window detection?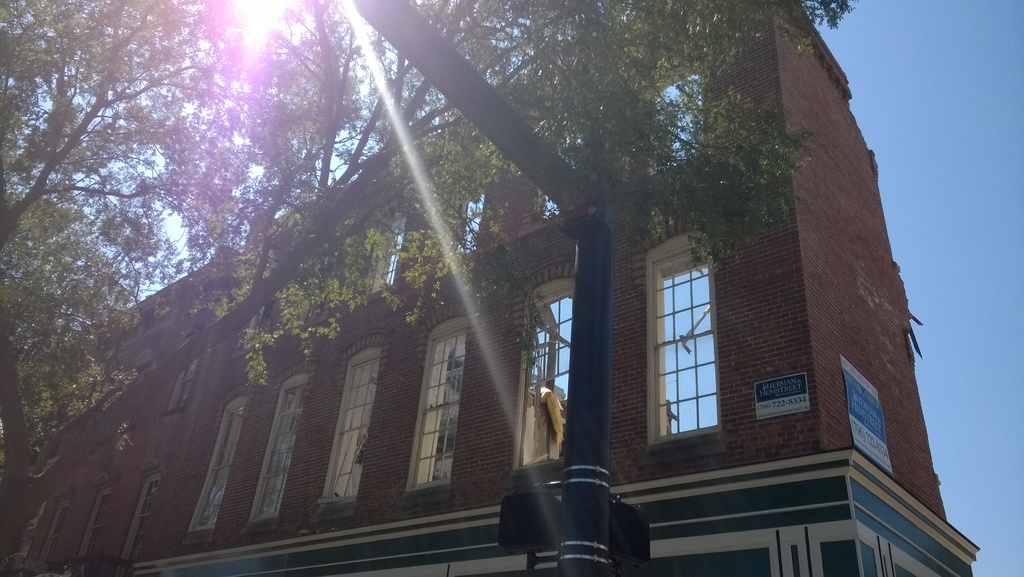
{"left": 118, "top": 474, "right": 166, "bottom": 562}
